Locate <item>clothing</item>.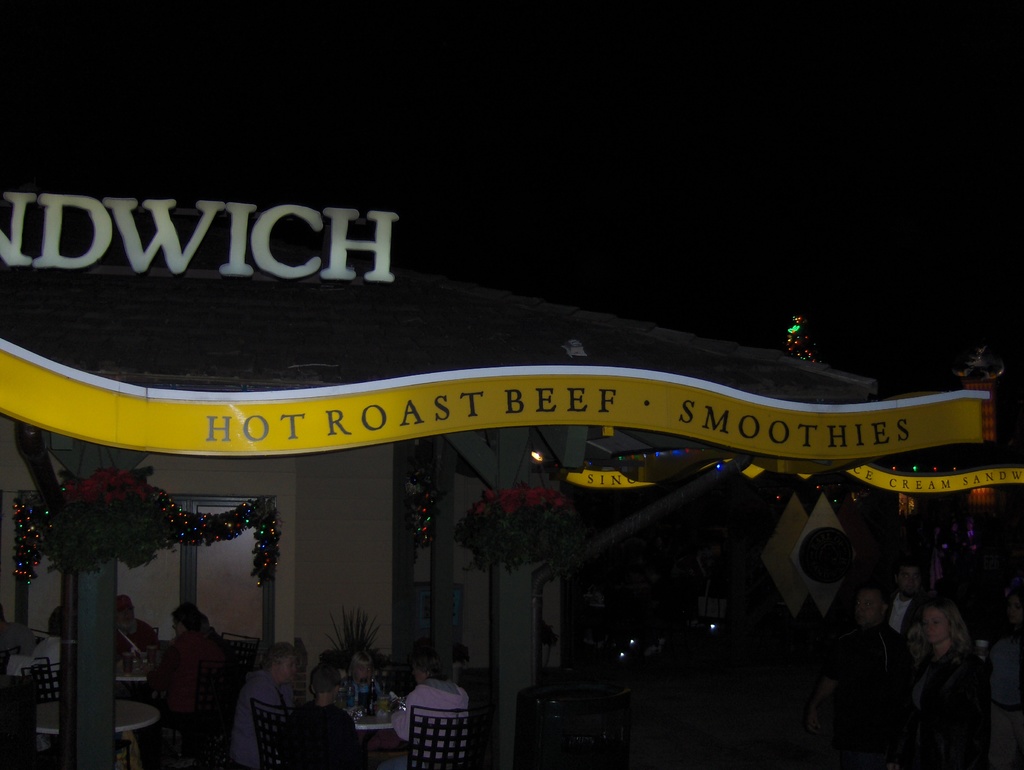
Bounding box: <bbox>353, 674, 387, 702</bbox>.
